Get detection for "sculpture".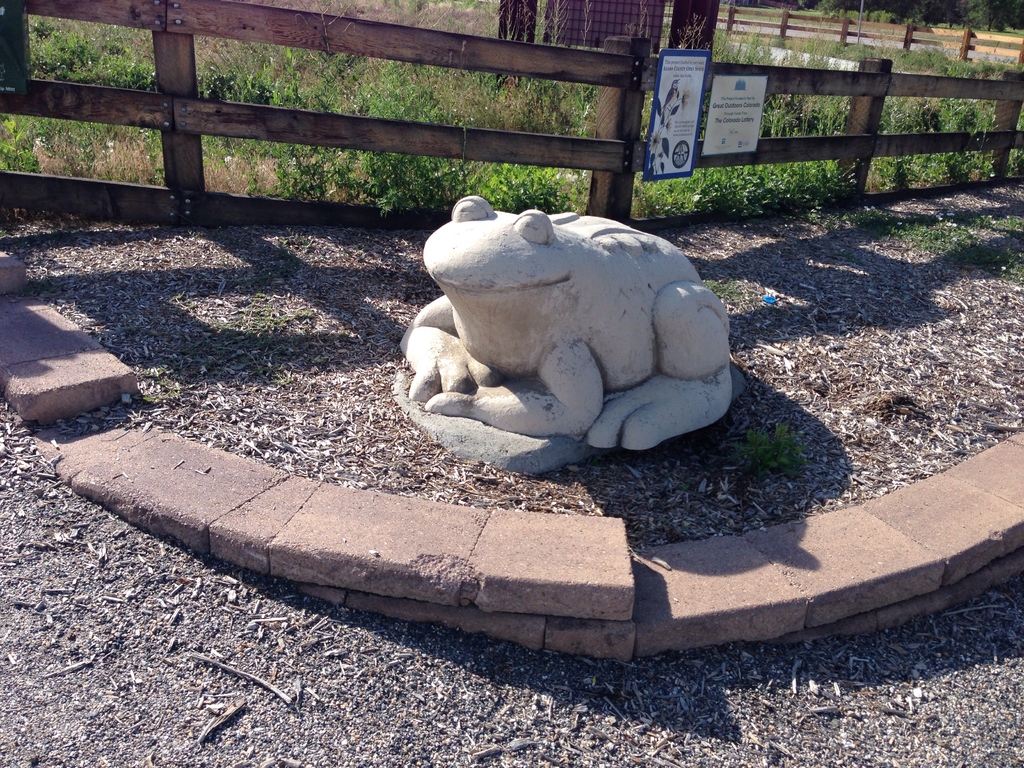
Detection: 383, 183, 741, 470.
